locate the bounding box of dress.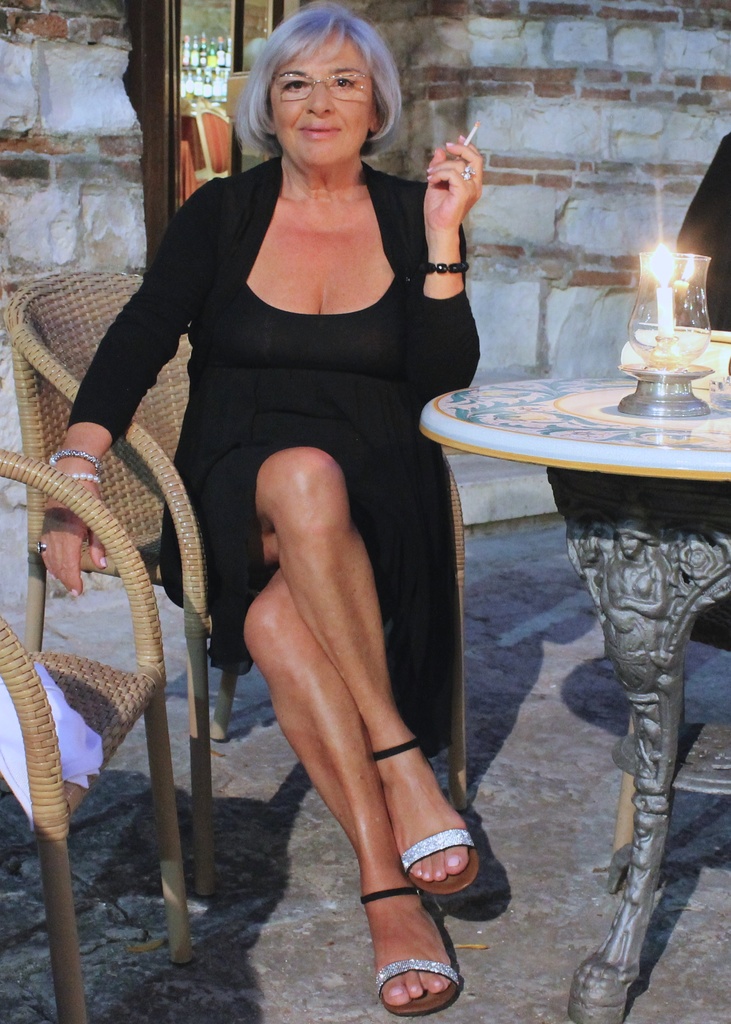
Bounding box: BBox(85, 140, 484, 829).
